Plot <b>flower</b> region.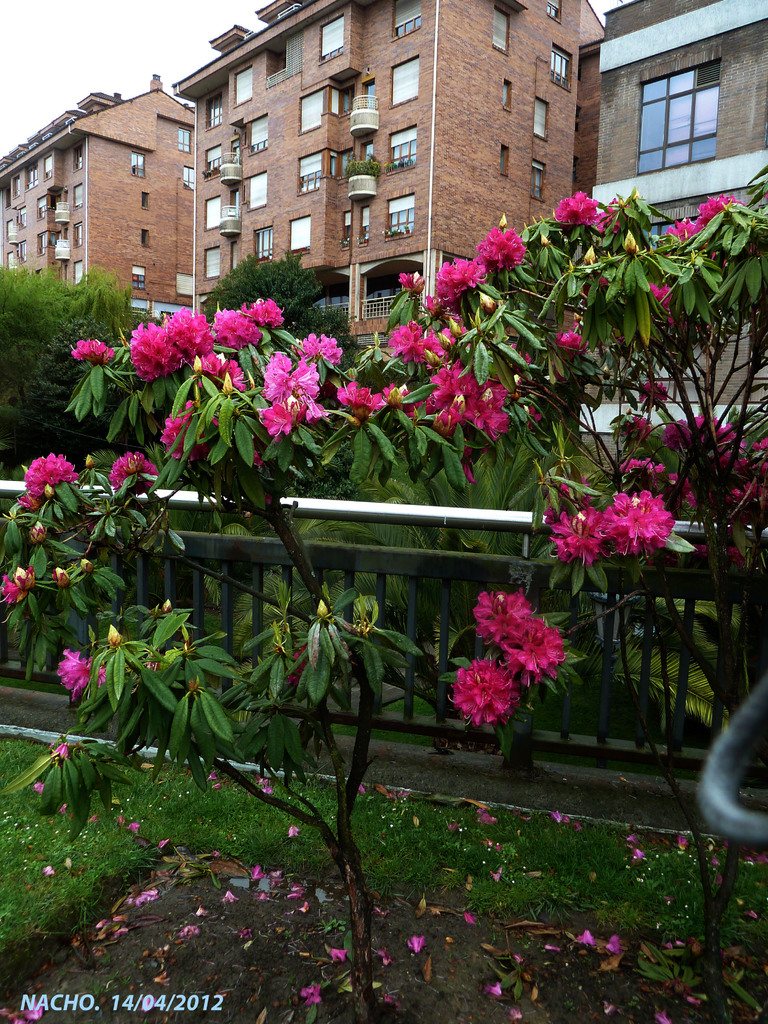
Plotted at box(127, 295, 282, 383).
